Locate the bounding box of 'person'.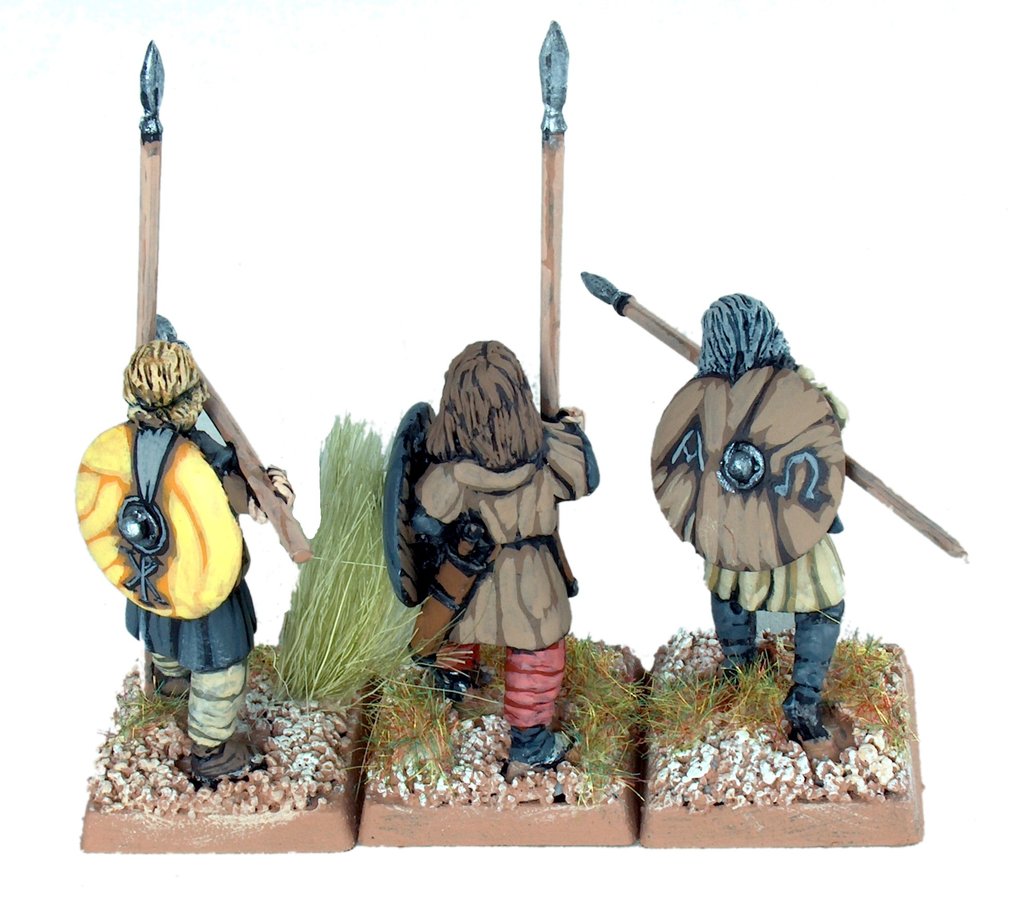
Bounding box: Rect(399, 347, 583, 778).
